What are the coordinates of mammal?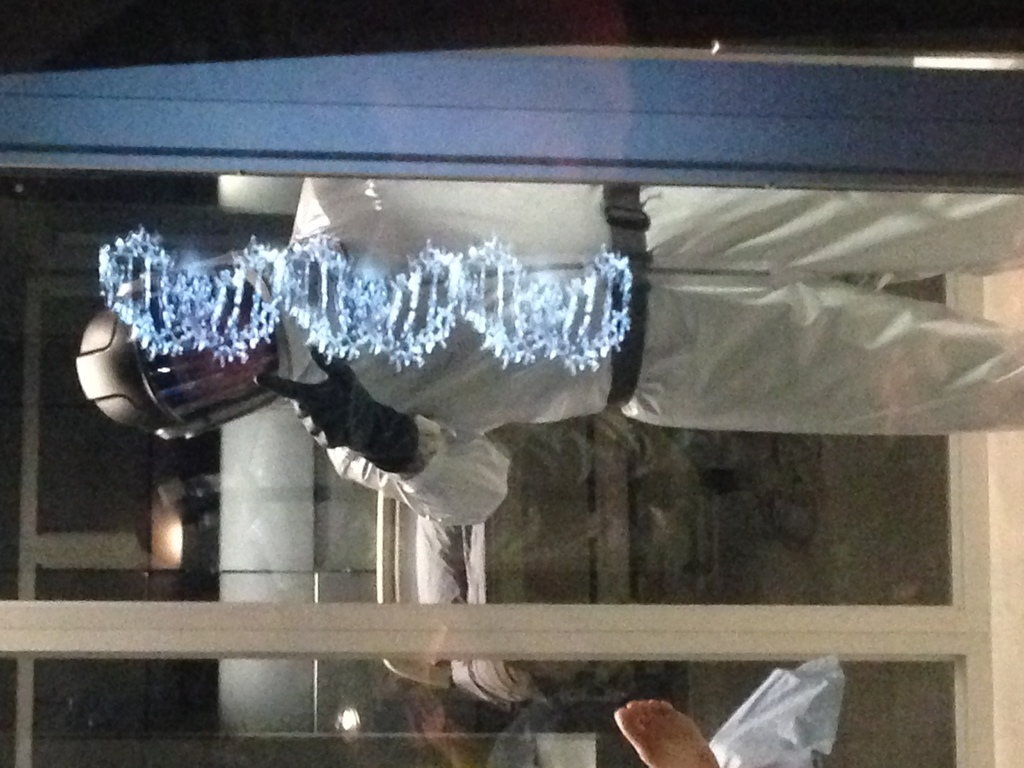
<region>611, 701, 722, 767</region>.
